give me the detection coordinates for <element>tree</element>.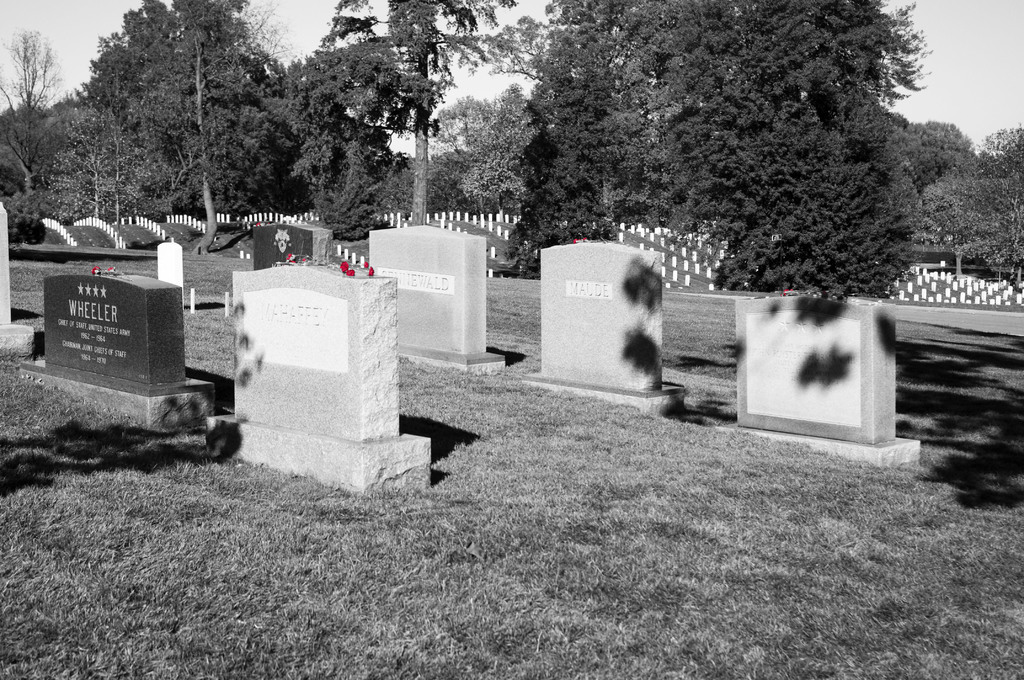
bbox(913, 172, 989, 271).
